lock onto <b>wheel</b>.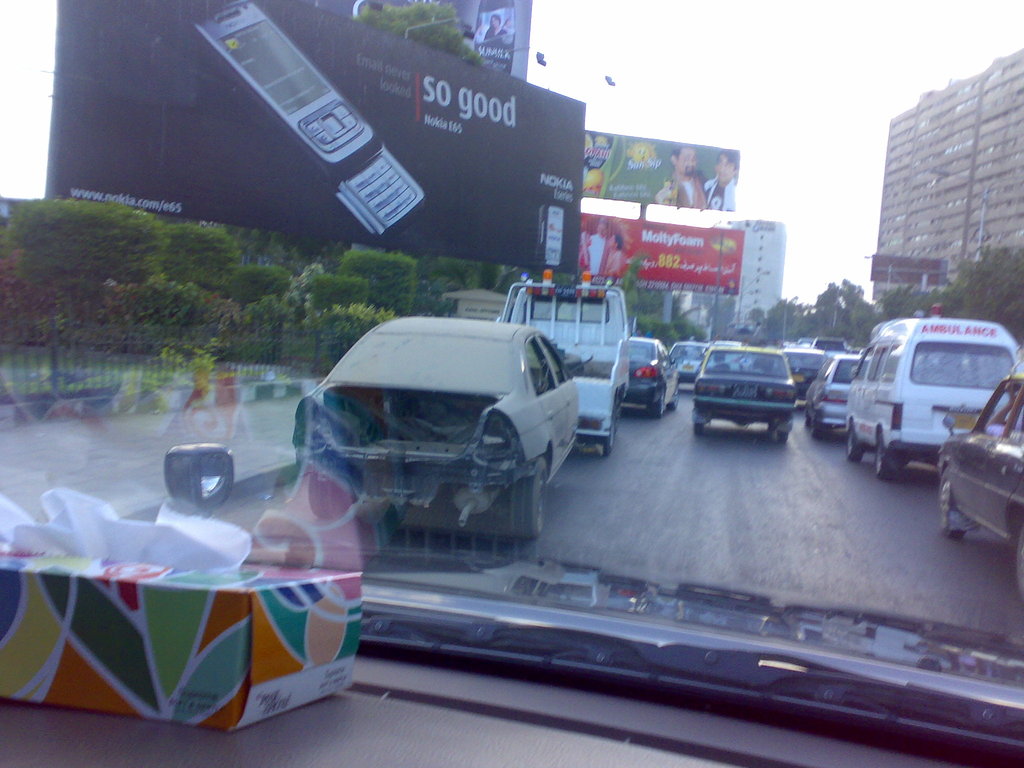
Locked: (left=938, top=479, right=963, bottom=540).
